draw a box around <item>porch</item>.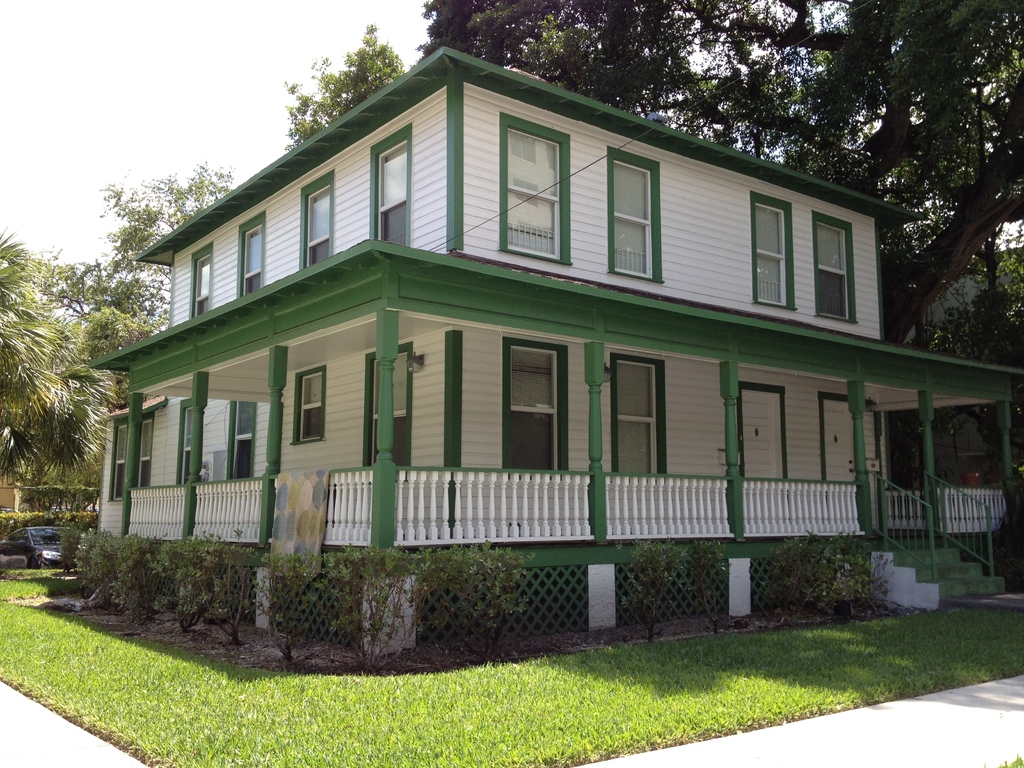
bbox=[124, 528, 1006, 611].
